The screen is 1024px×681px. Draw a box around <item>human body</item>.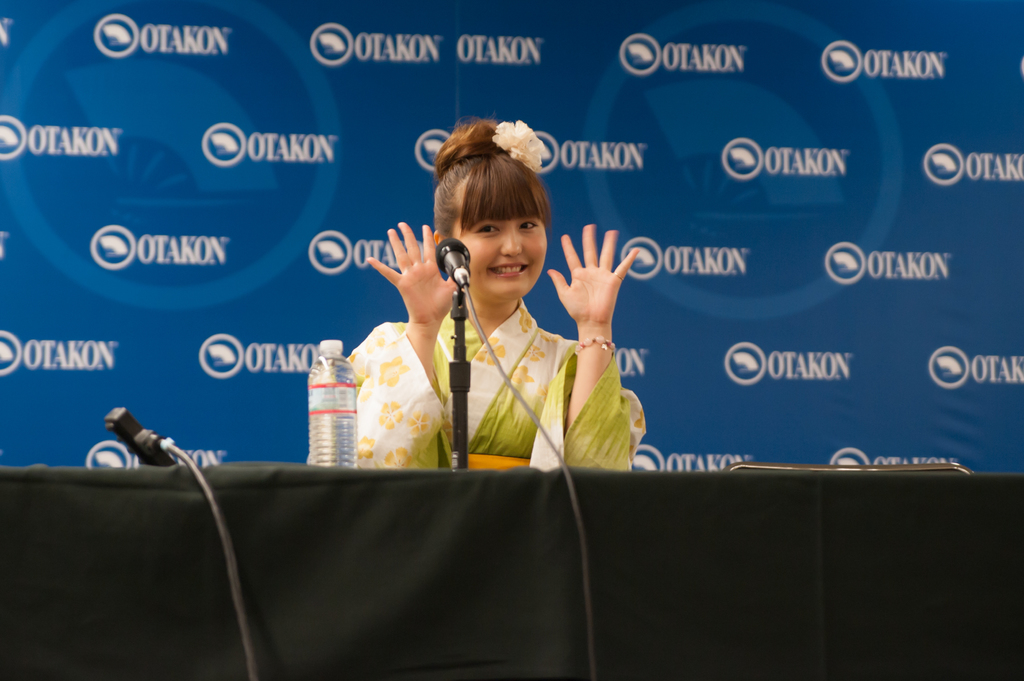
bbox(344, 112, 646, 467).
